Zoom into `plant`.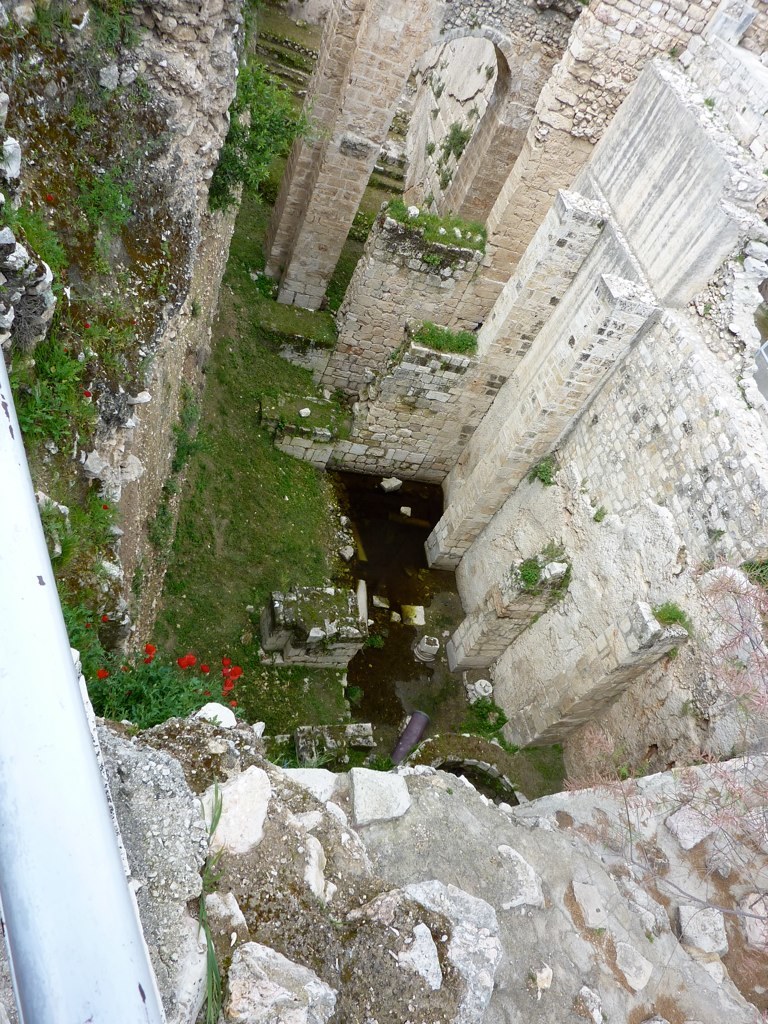
Zoom target: (733, 242, 751, 267).
